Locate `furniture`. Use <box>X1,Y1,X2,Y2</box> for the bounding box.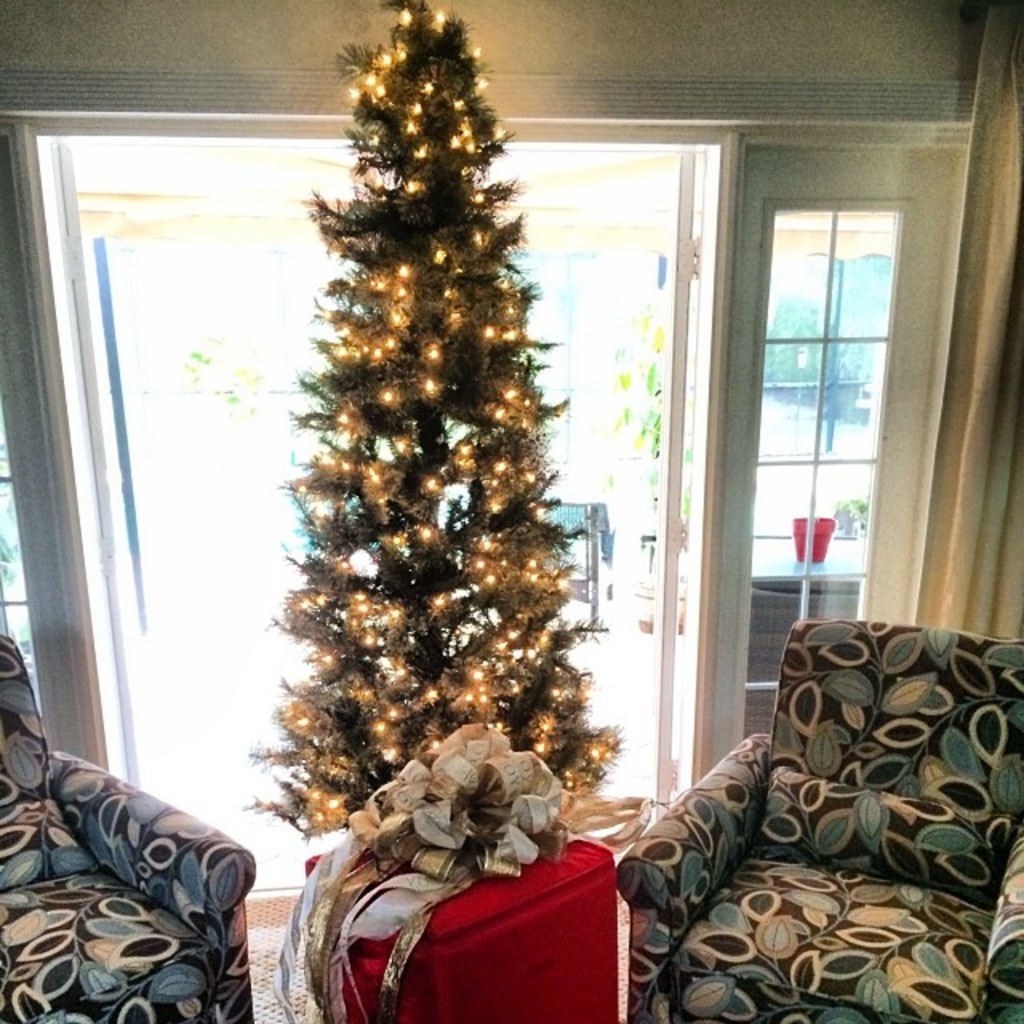
<box>0,637,256,1022</box>.
